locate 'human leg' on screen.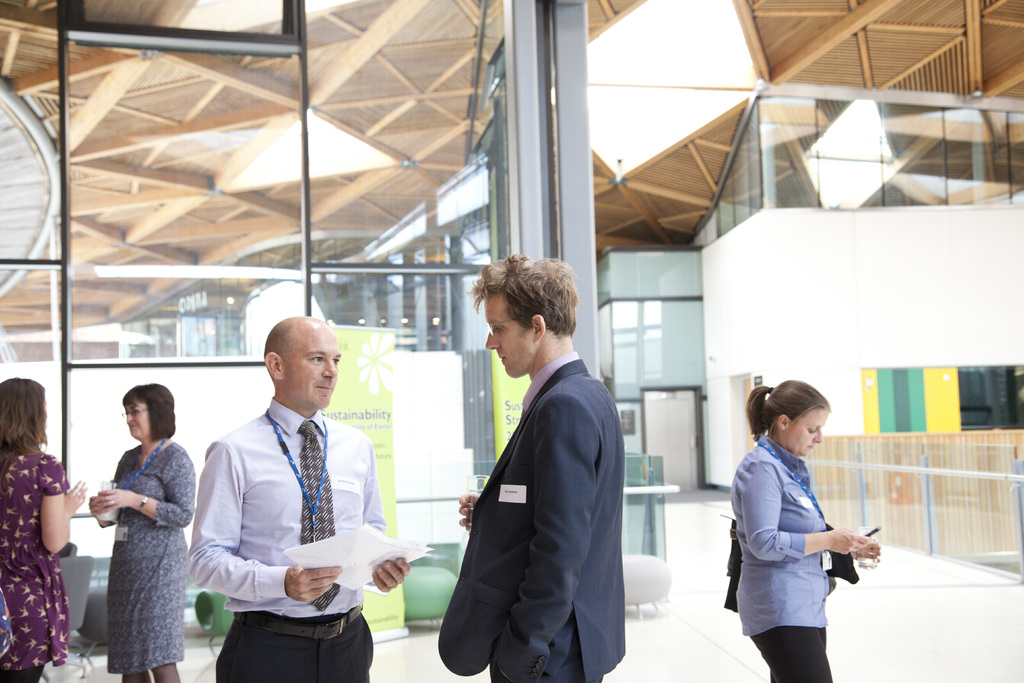
On screen at <bbox>124, 674, 152, 682</bbox>.
